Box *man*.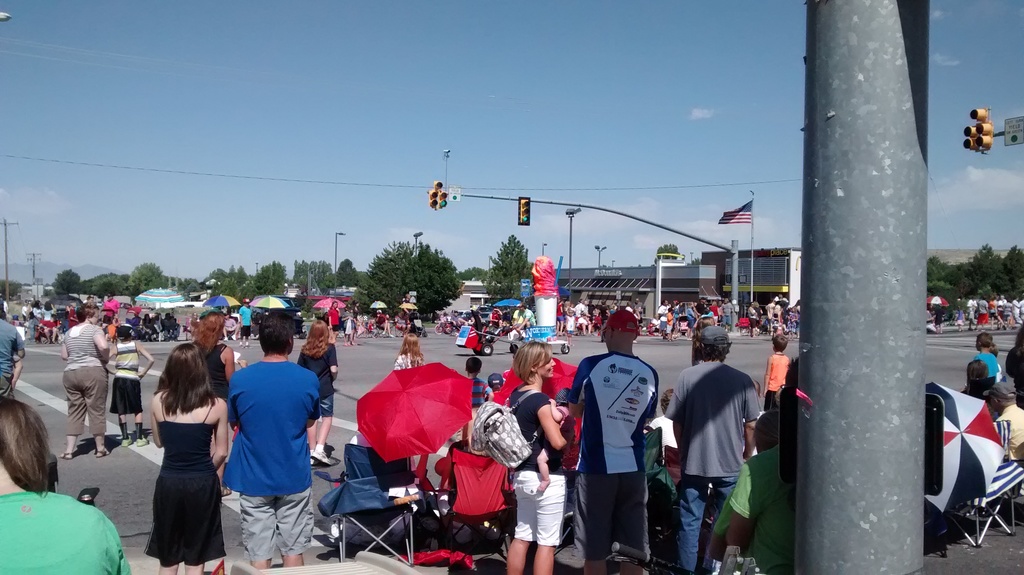
box(218, 305, 328, 574).
